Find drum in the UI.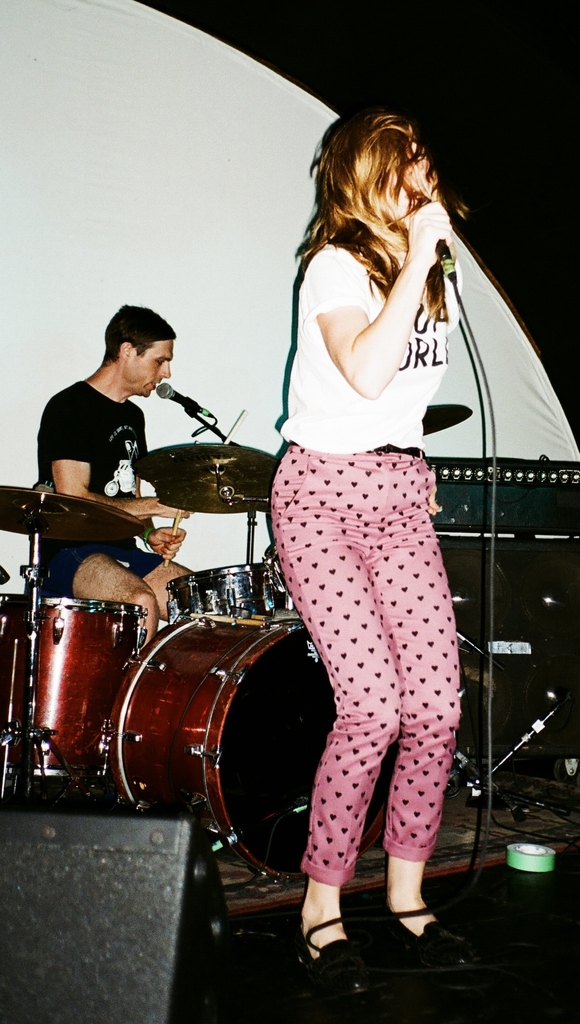
UI element at <region>107, 611, 398, 884</region>.
